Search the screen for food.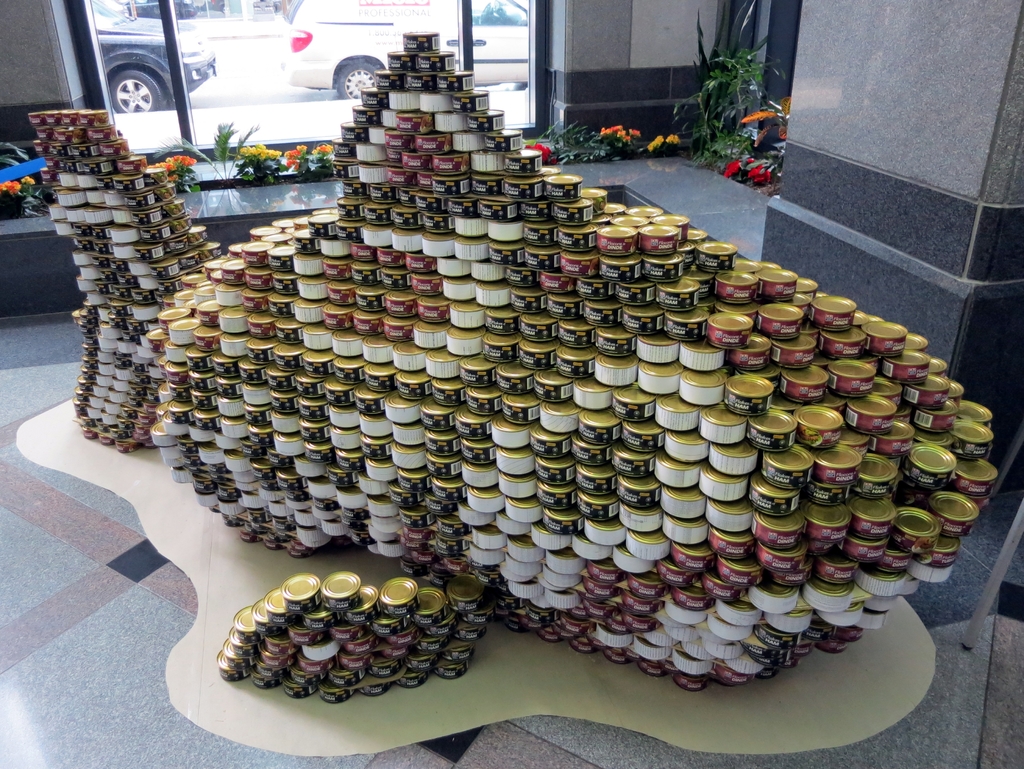
Found at {"x1": 161, "y1": 188, "x2": 177, "y2": 202}.
